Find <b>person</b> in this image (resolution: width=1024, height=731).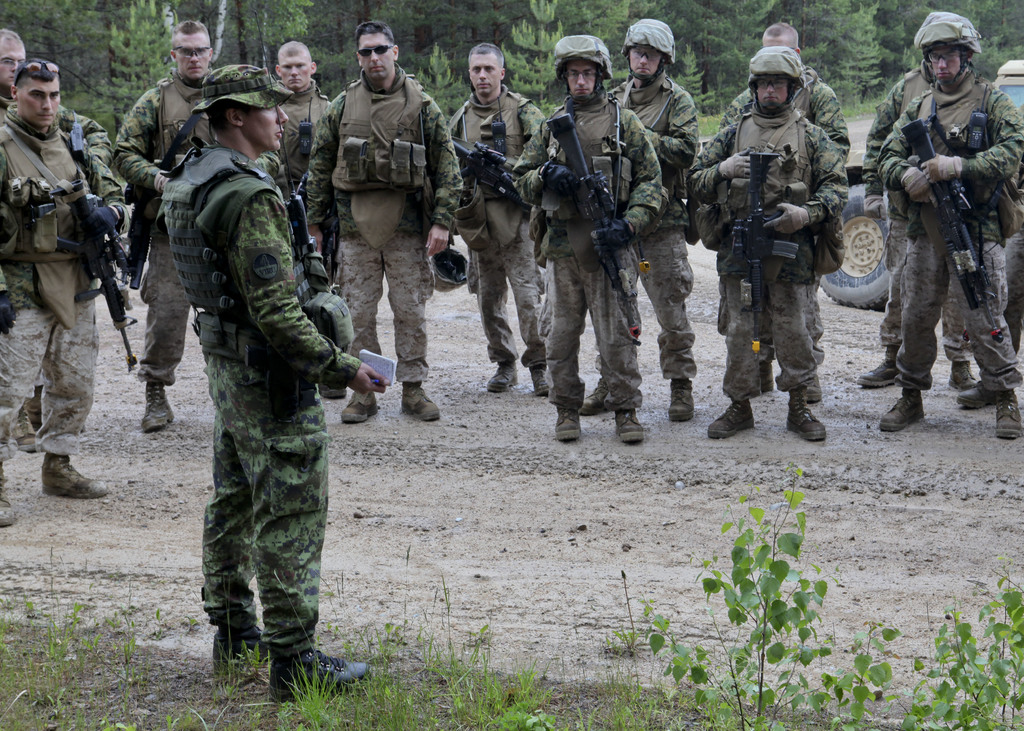
bbox=(155, 88, 351, 708).
